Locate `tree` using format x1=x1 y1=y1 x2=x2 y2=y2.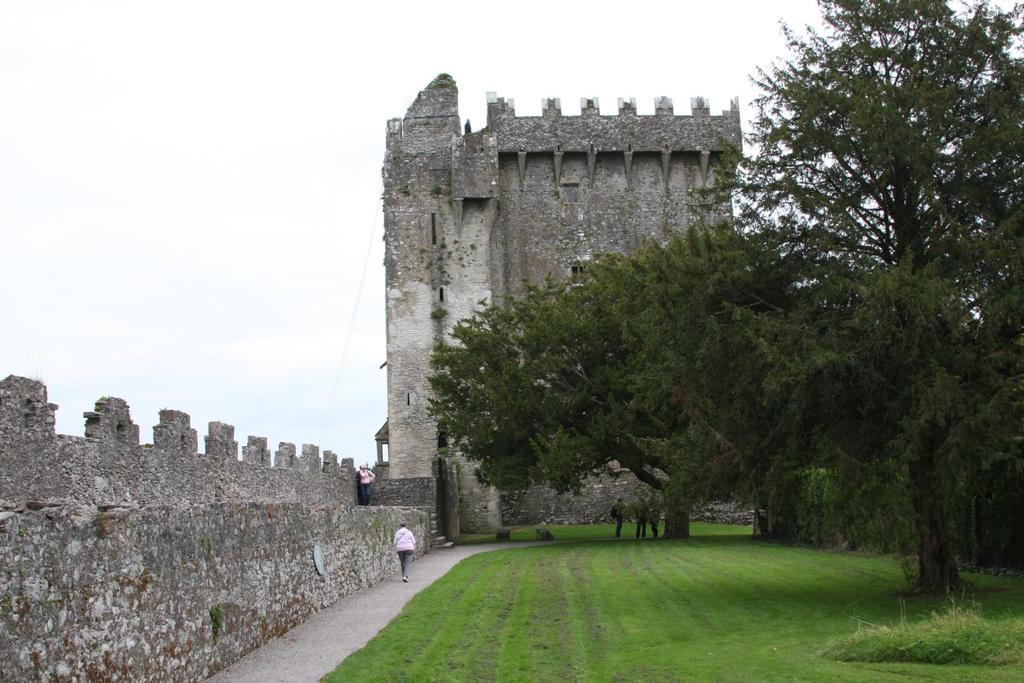
x1=416 y1=219 x2=846 y2=538.
